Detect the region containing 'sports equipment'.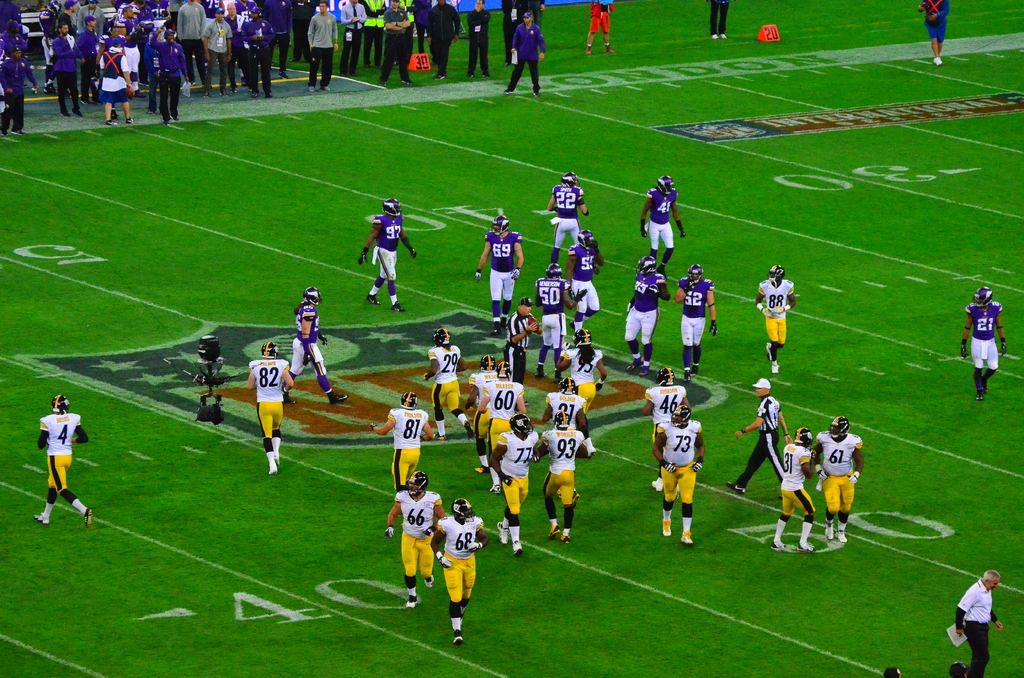
435,327,447,344.
